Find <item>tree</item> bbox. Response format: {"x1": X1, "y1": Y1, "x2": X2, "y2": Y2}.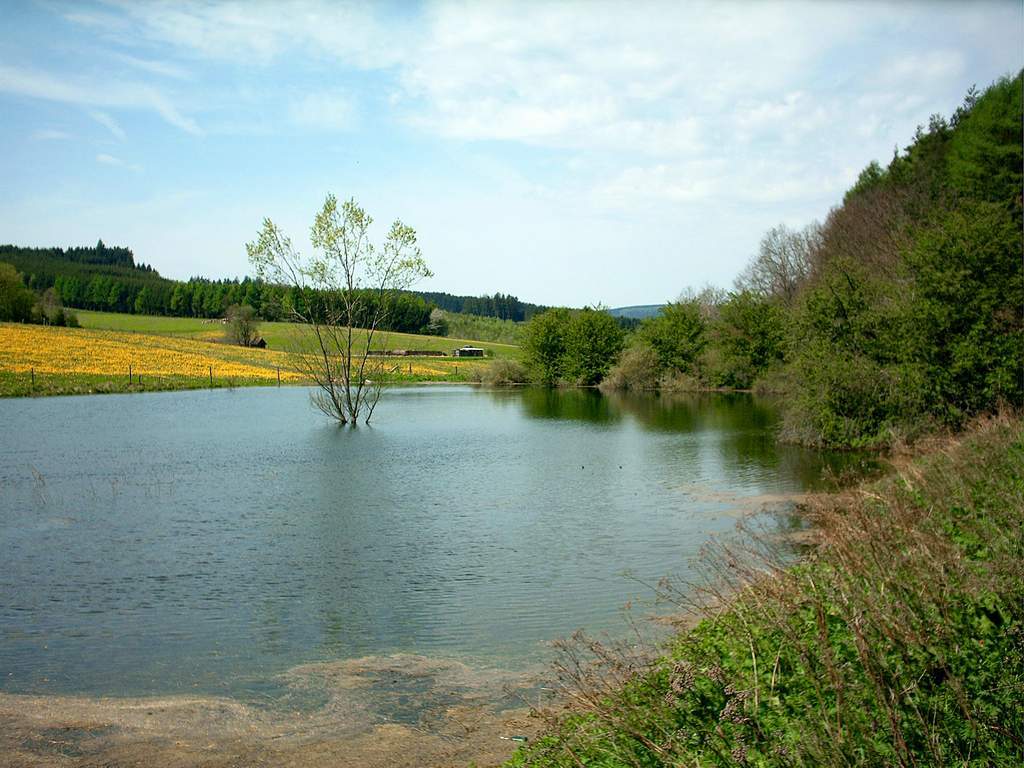
{"x1": 0, "y1": 250, "x2": 78, "y2": 330}.
